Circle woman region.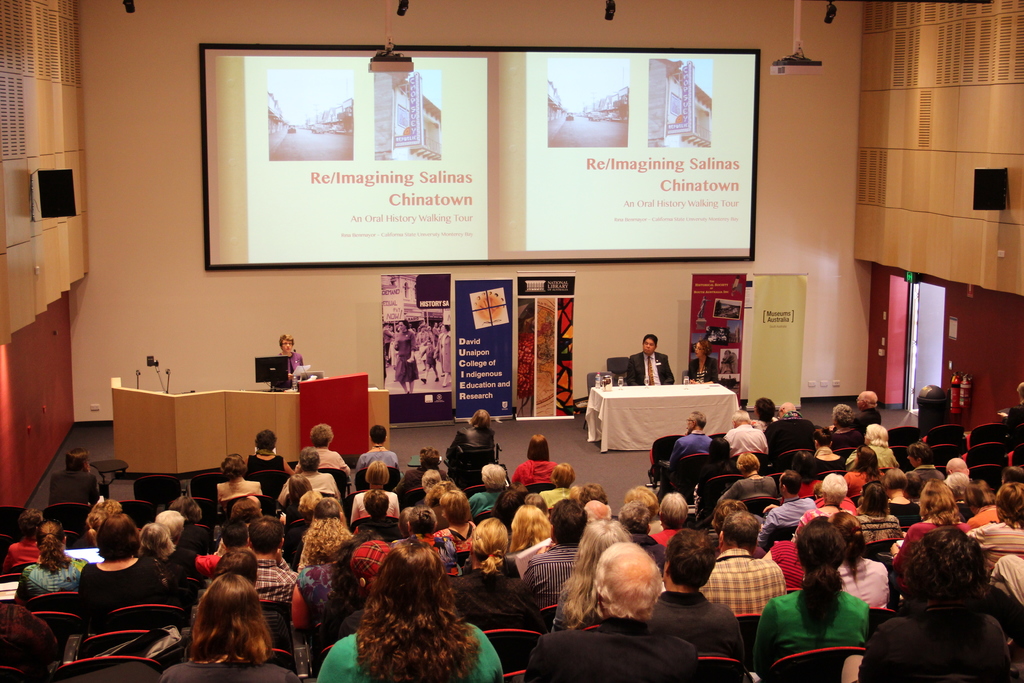
Region: region(77, 514, 165, 603).
